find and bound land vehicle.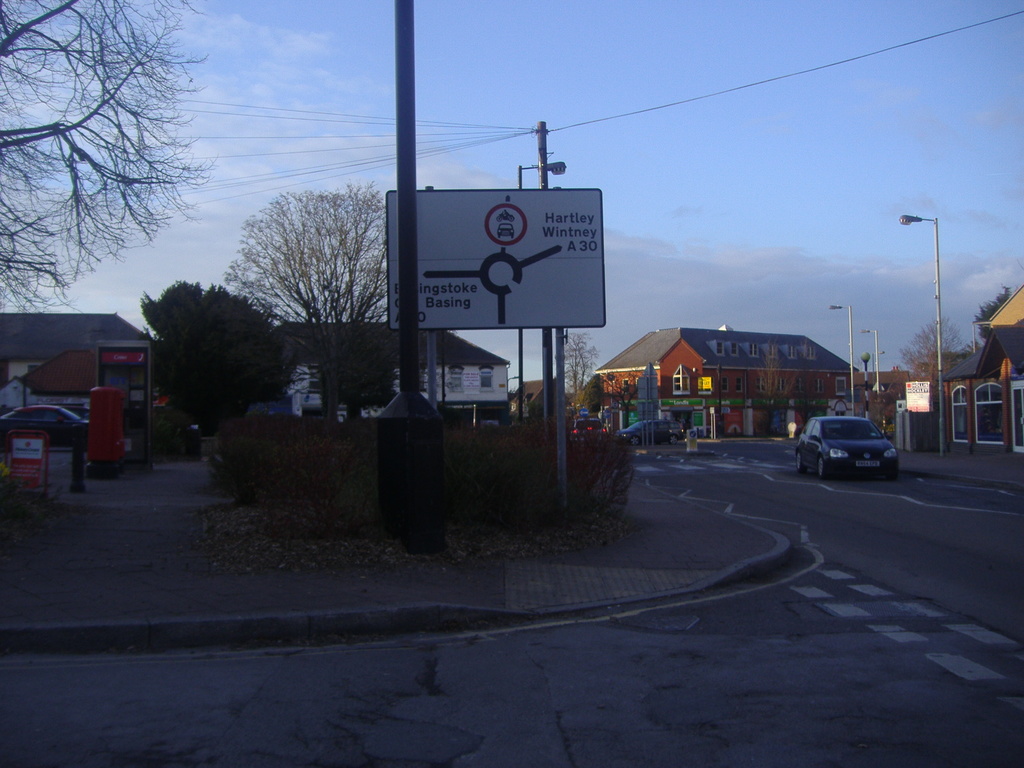
Bound: locate(571, 419, 604, 441).
